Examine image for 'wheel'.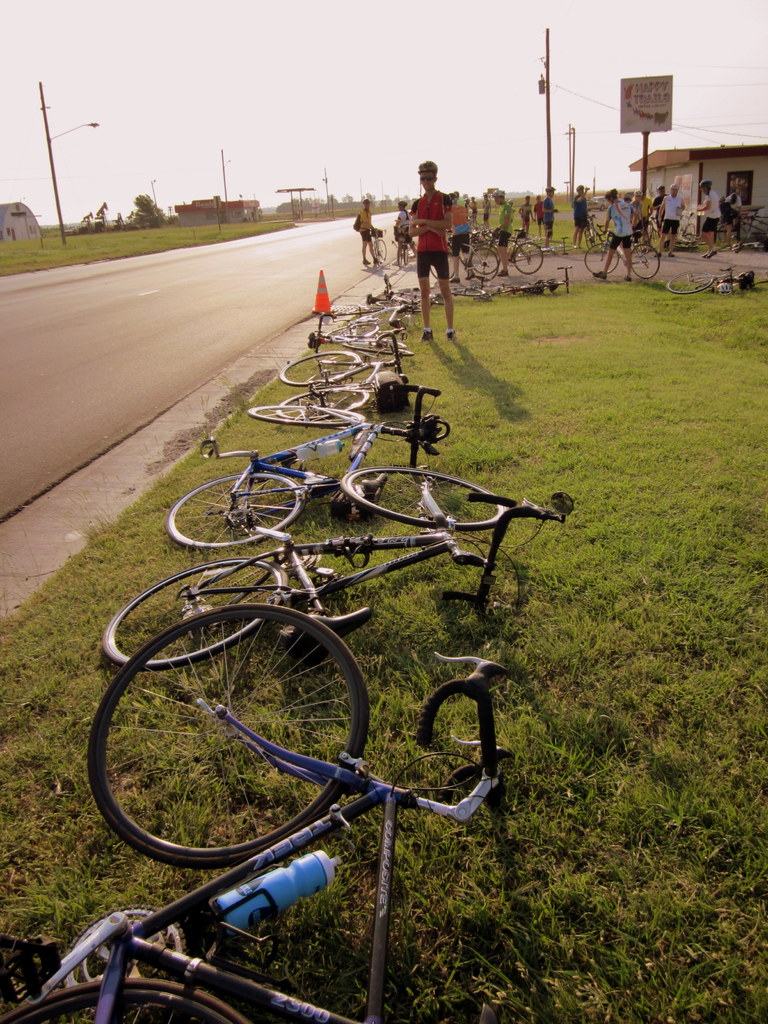
Examination result: x1=595, y1=233, x2=602, y2=245.
